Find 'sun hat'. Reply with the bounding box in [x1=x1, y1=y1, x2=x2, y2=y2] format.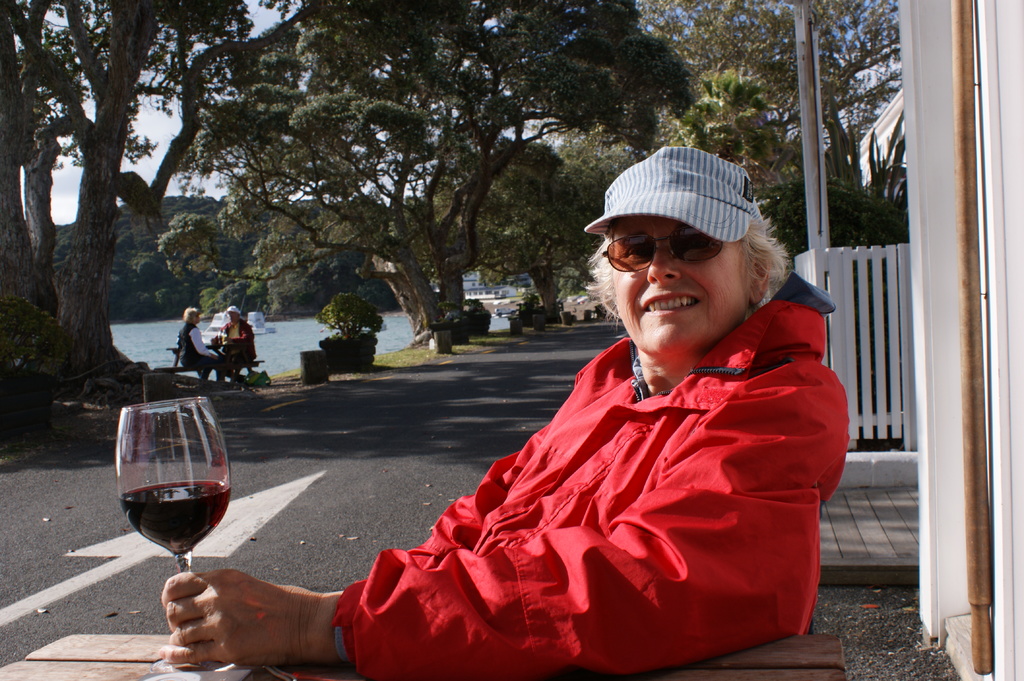
[x1=580, y1=145, x2=769, y2=237].
